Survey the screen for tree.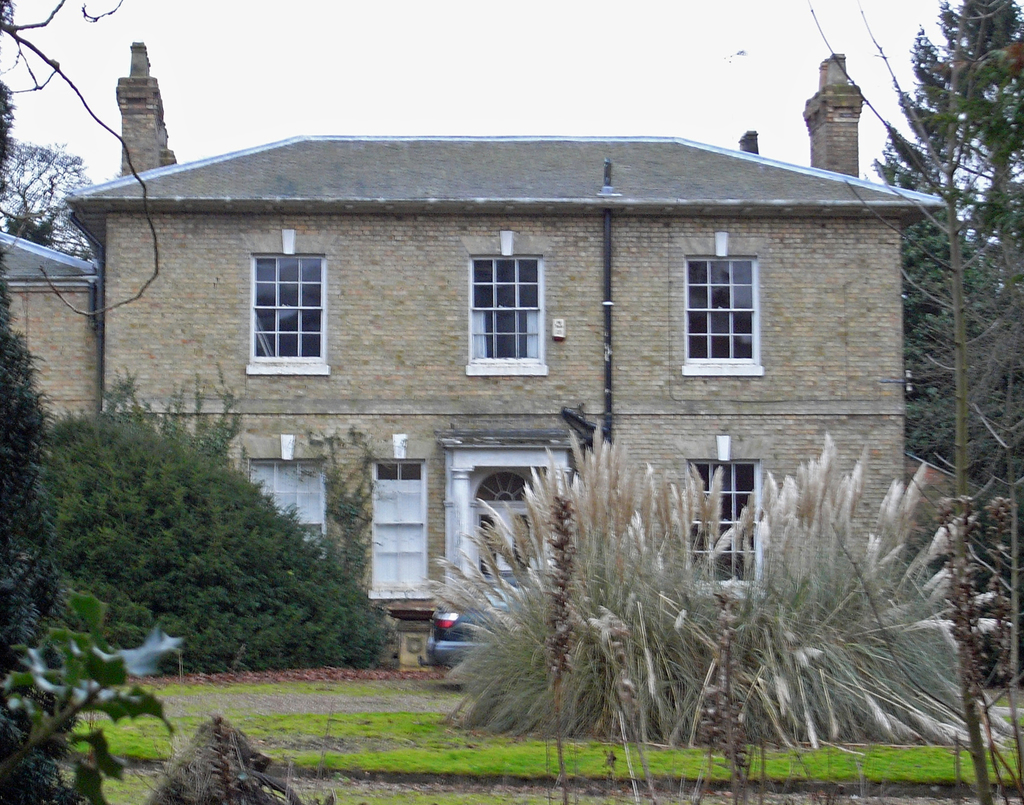
Survey found: {"x1": 29, "y1": 381, "x2": 372, "y2": 679}.
